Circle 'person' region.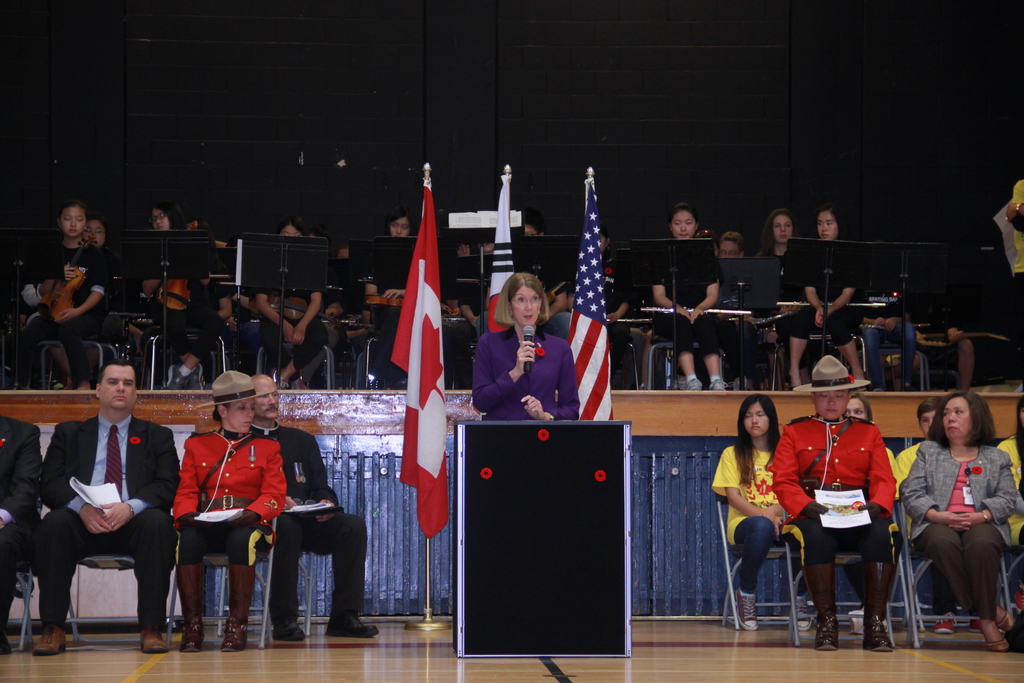
Region: (72, 215, 114, 386).
